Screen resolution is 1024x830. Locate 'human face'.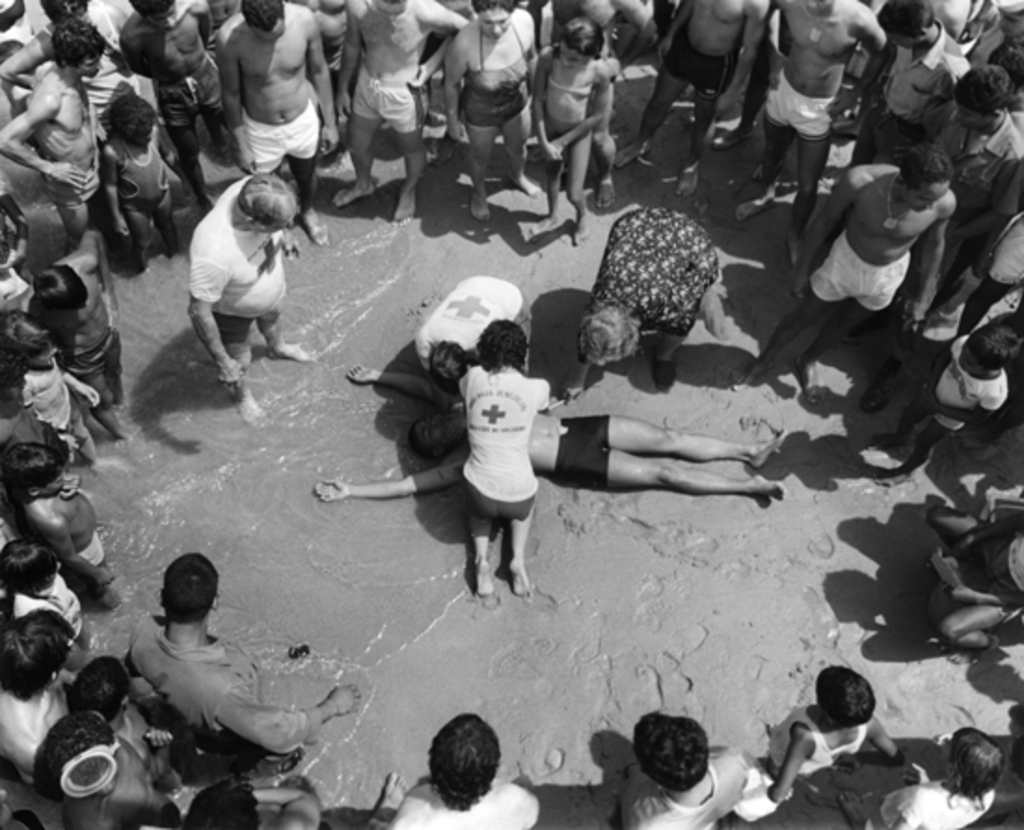
<box>374,0,406,20</box>.
